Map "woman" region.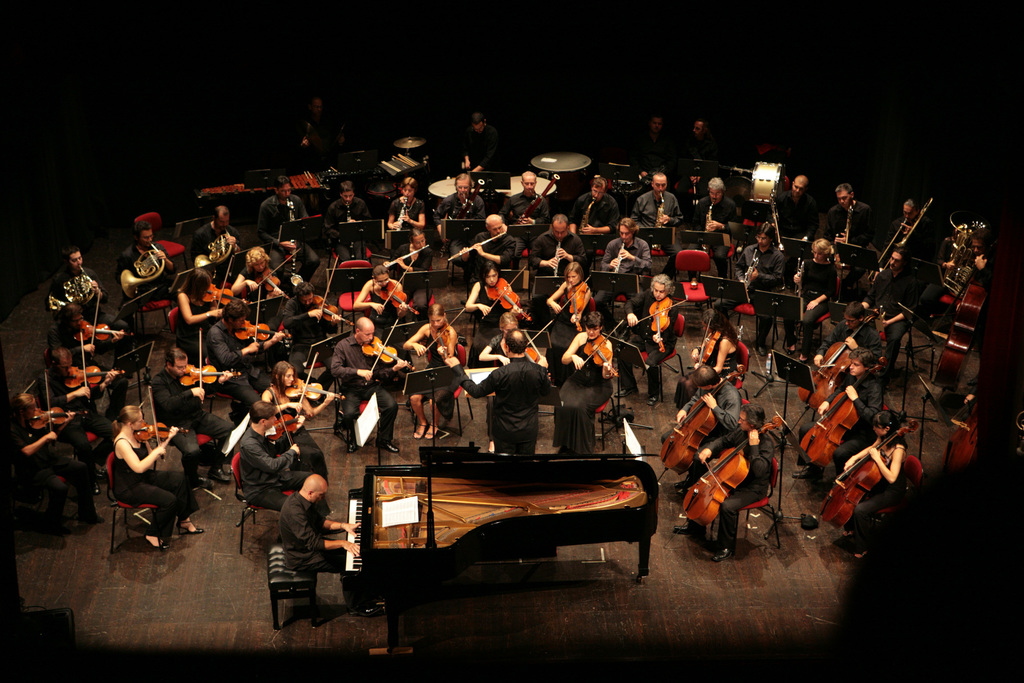
Mapped to 549:311:638:445.
